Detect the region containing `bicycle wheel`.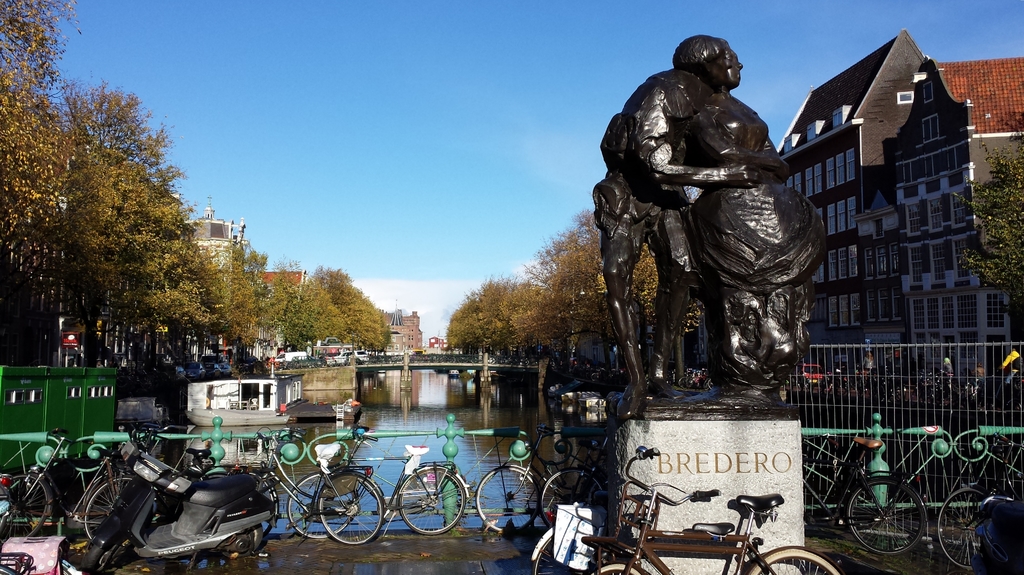
select_region(229, 469, 279, 535).
